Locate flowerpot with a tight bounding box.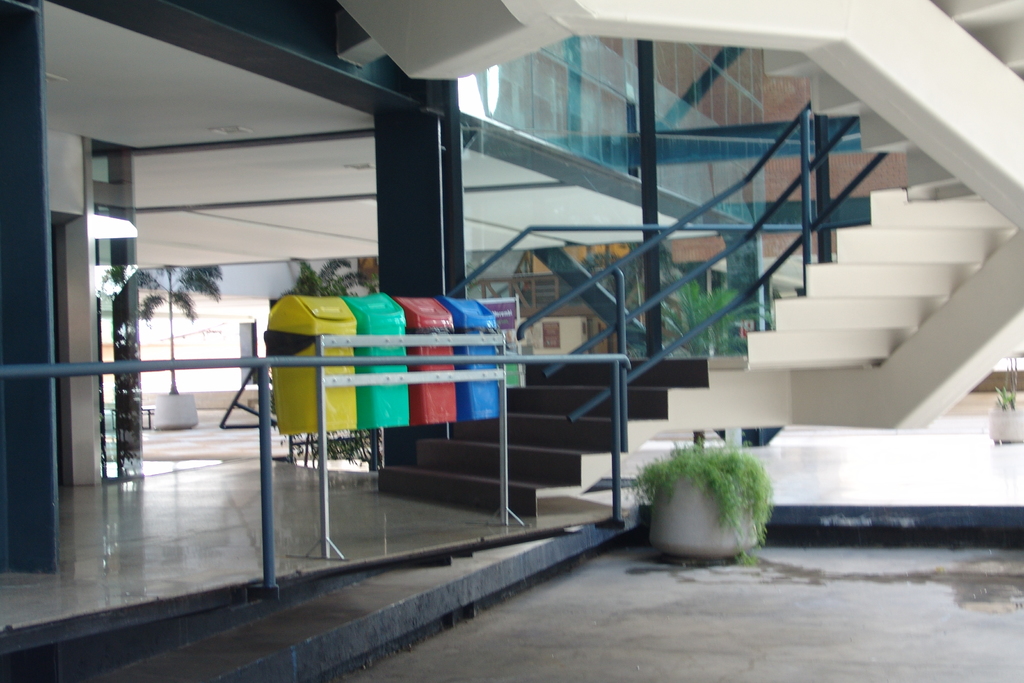
x1=991, y1=409, x2=1022, y2=440.
